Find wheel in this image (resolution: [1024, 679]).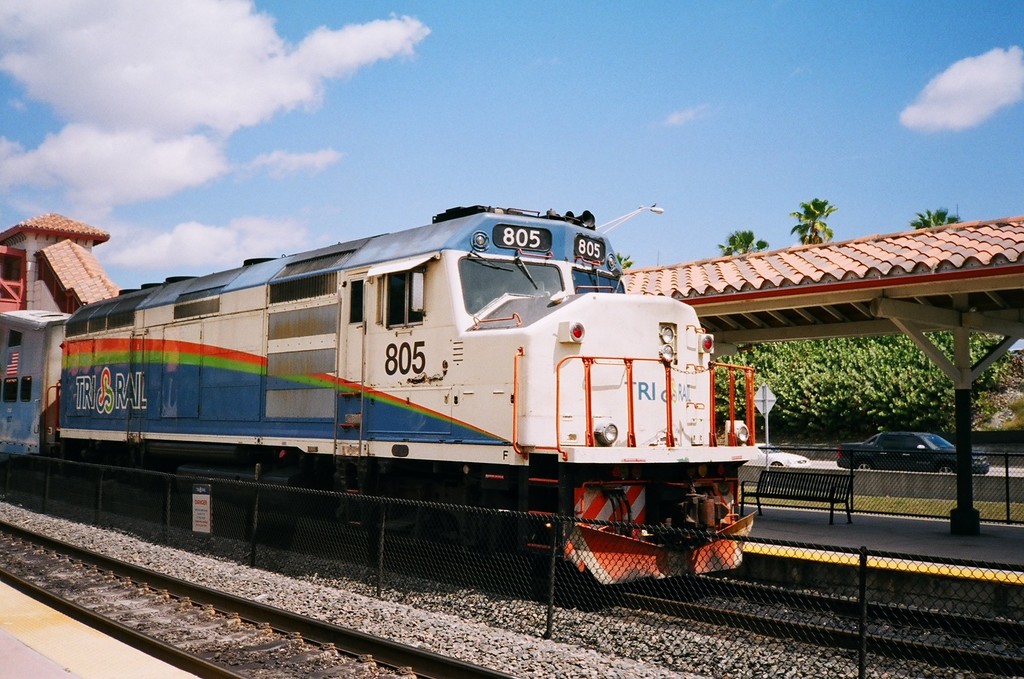
[x1=925, y1=463, x2=953, y2=476].
